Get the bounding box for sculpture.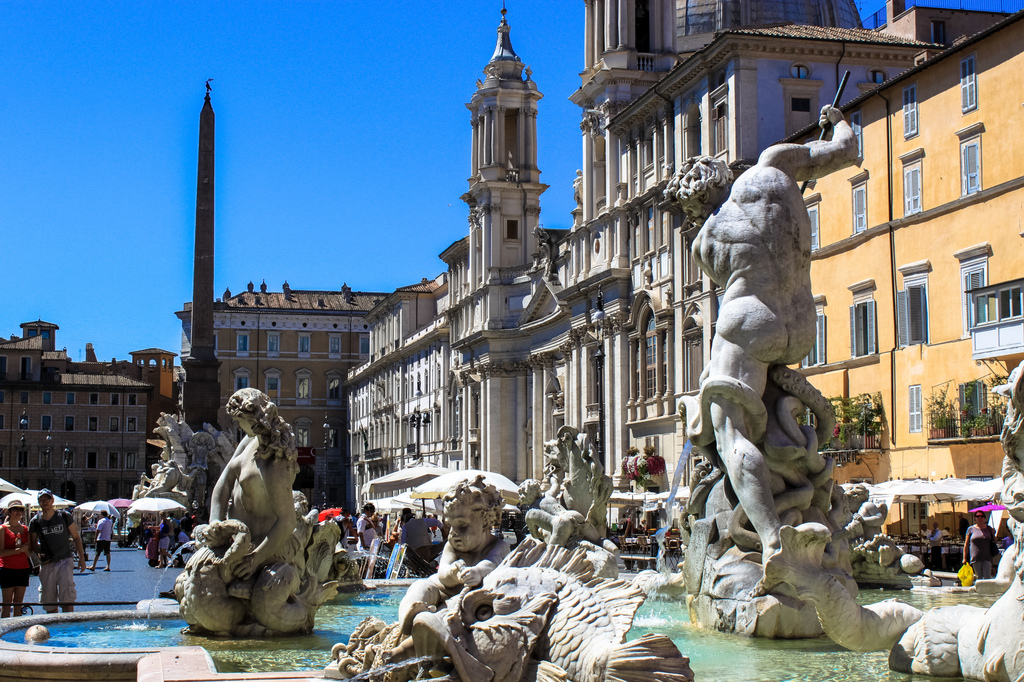
(x1=330, y1=474, x2=698, y2=681).
